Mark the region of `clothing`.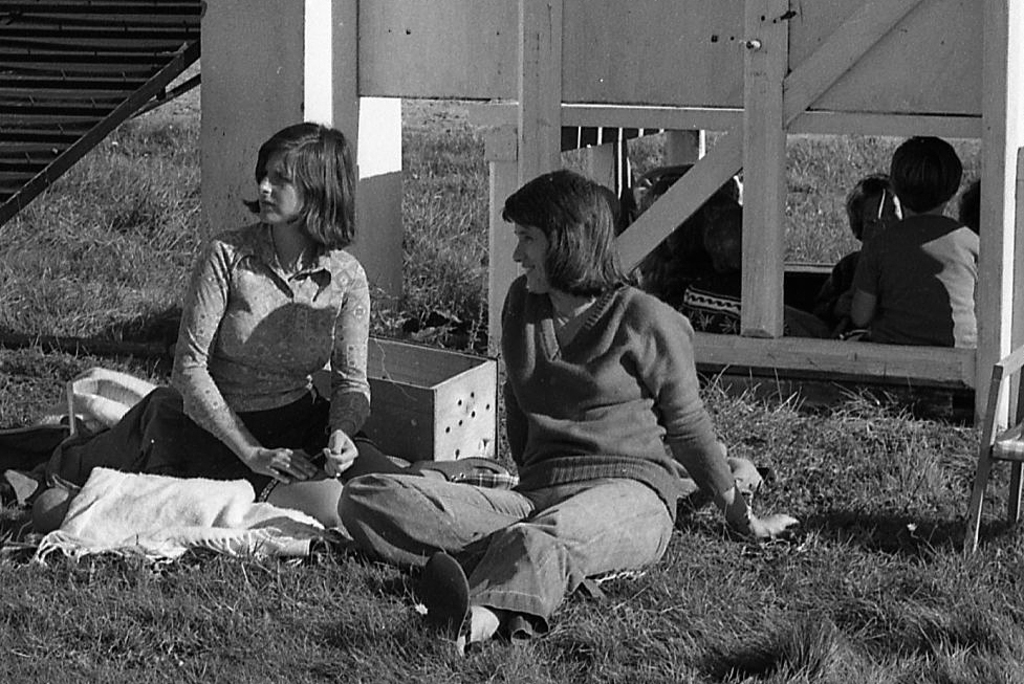
Region: x1=827, y1=248, x2=863, y2=327.
